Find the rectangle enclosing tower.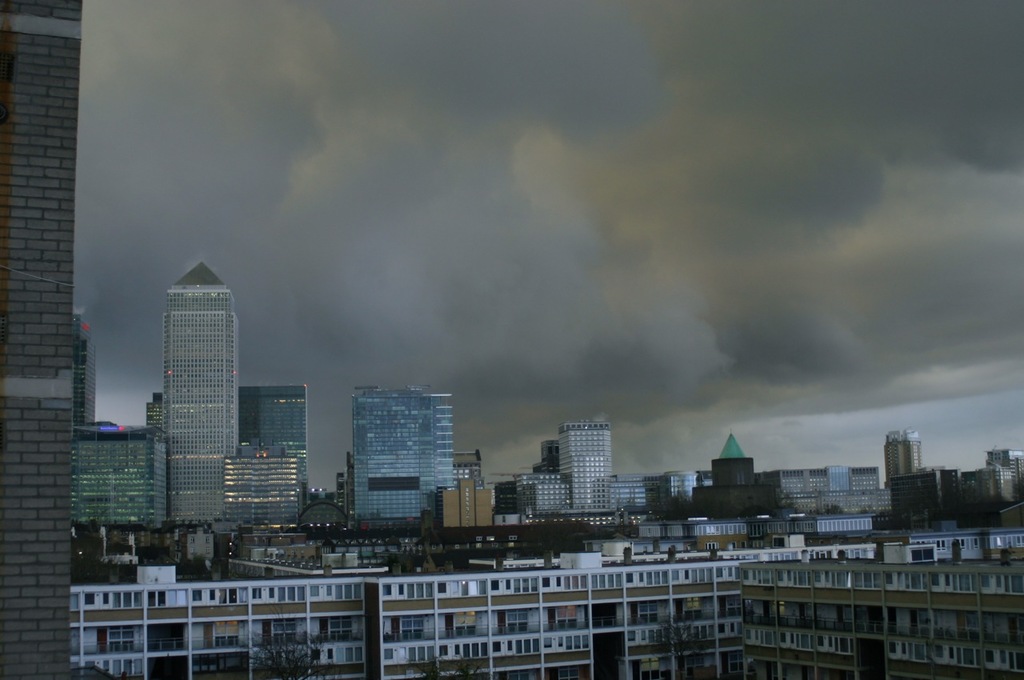
[left=890, top=472, right=966, bottom=522].
